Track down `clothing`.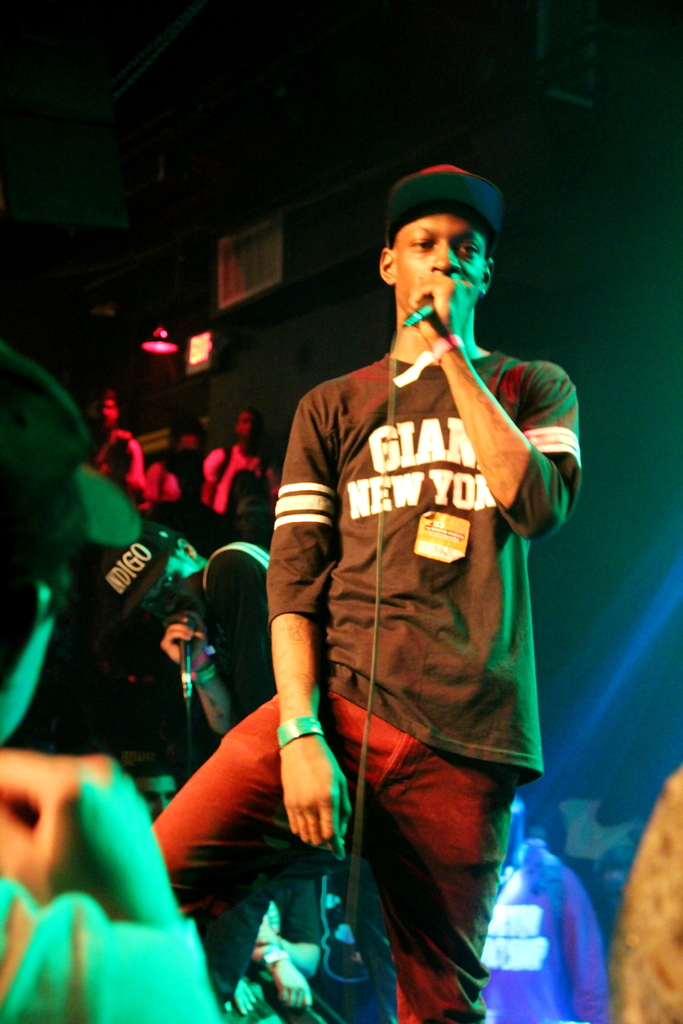
Tracked to [left=90, top=428, right=144, bottom=502].
